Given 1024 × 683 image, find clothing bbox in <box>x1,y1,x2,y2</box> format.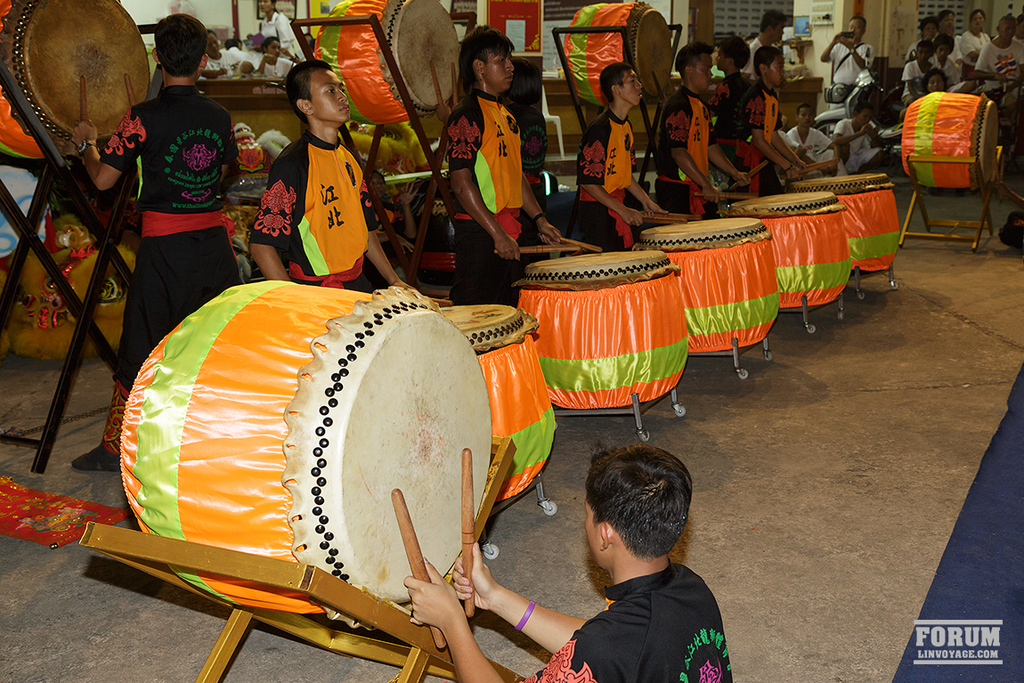
<box>97,85,242,447</box>.
